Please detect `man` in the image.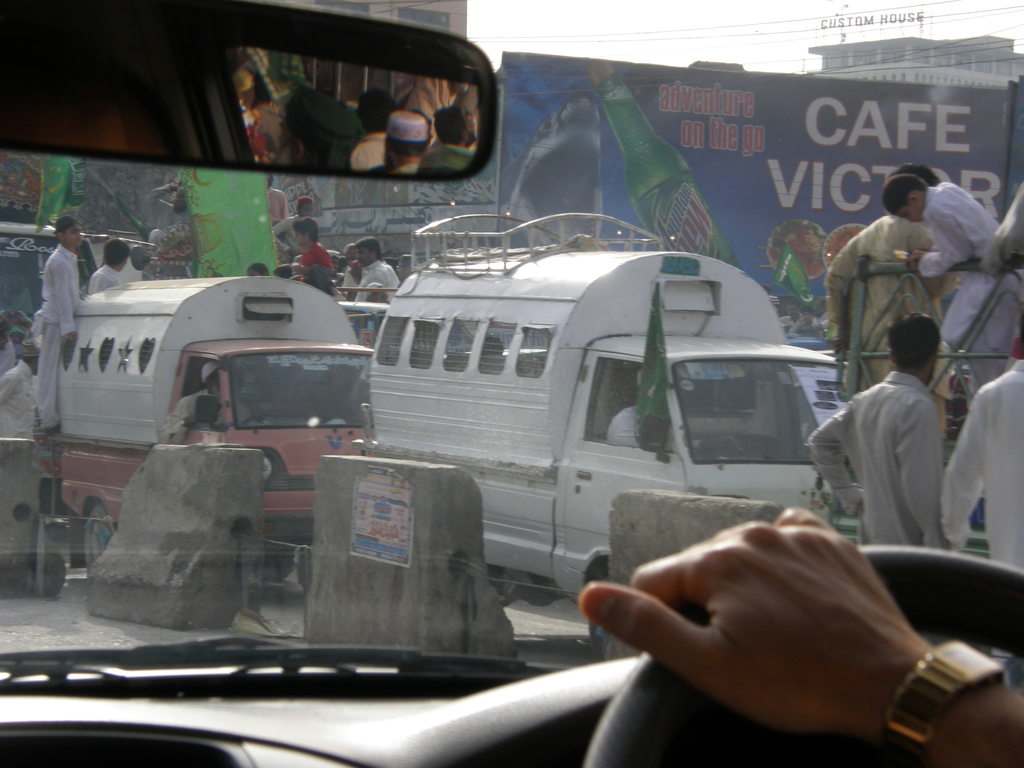
detection(353, 239, 397, 302).
